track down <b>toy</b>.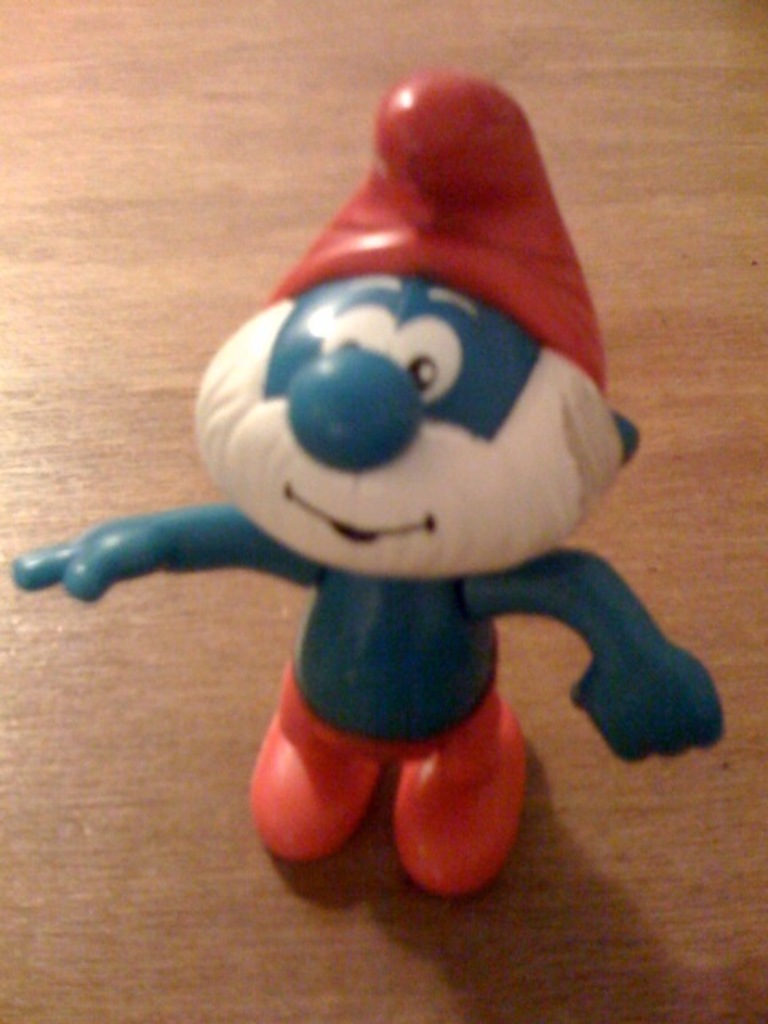
Tracked to pyautogui.locateOnScreen(34, 107, 709, 915).
